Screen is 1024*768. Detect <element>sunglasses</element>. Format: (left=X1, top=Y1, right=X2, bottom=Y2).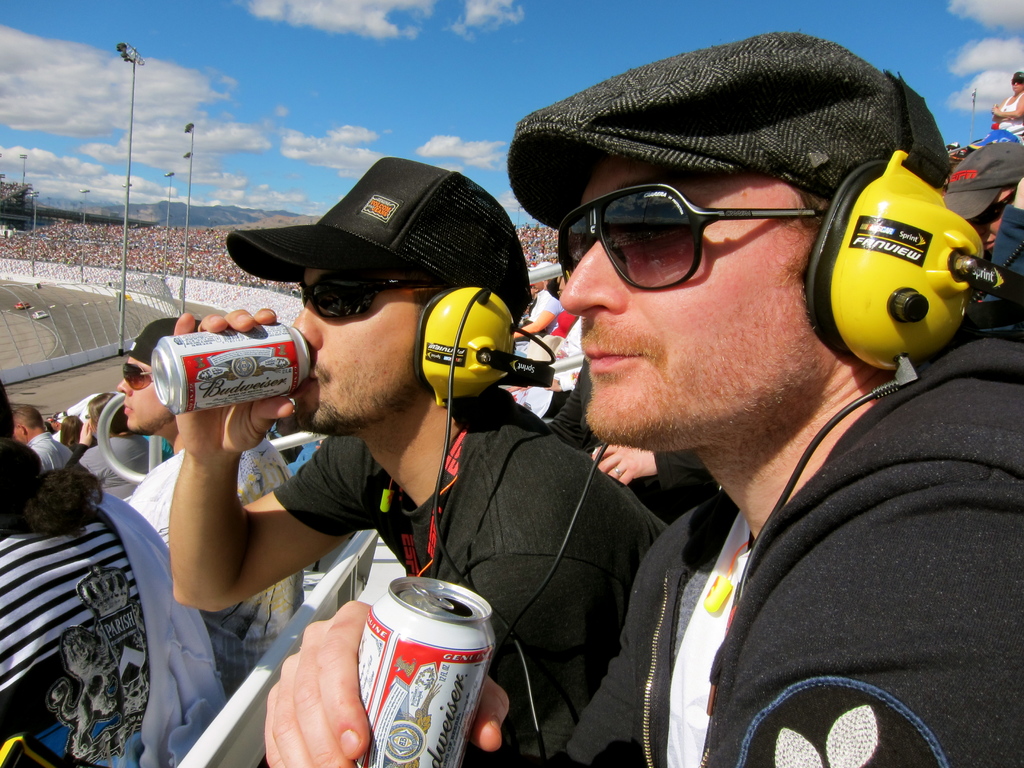
(left=555, top=182, right=824, bottom=291).
